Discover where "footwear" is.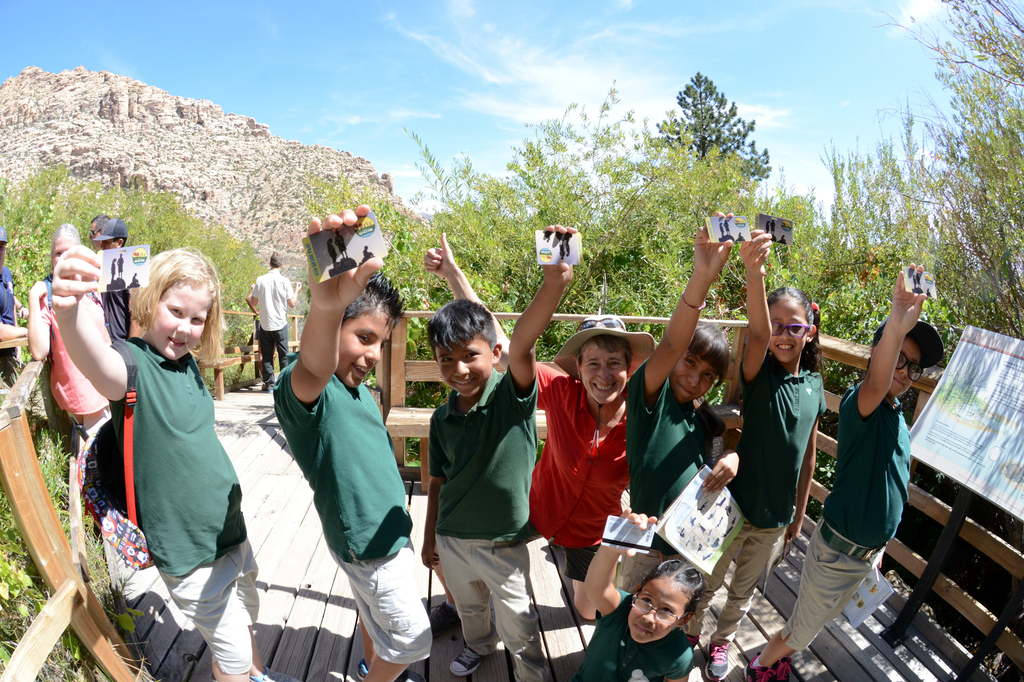
Discovered at region(354, 655, 426, 681).
